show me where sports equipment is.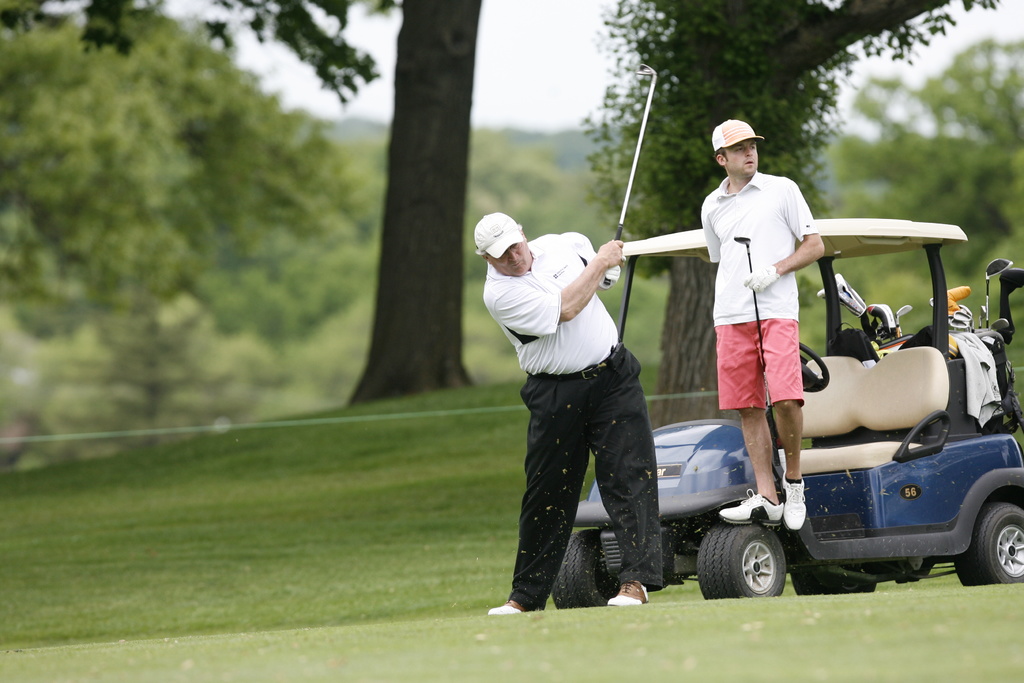
sports equipment is at bbox(729, 235, 766, 366).
